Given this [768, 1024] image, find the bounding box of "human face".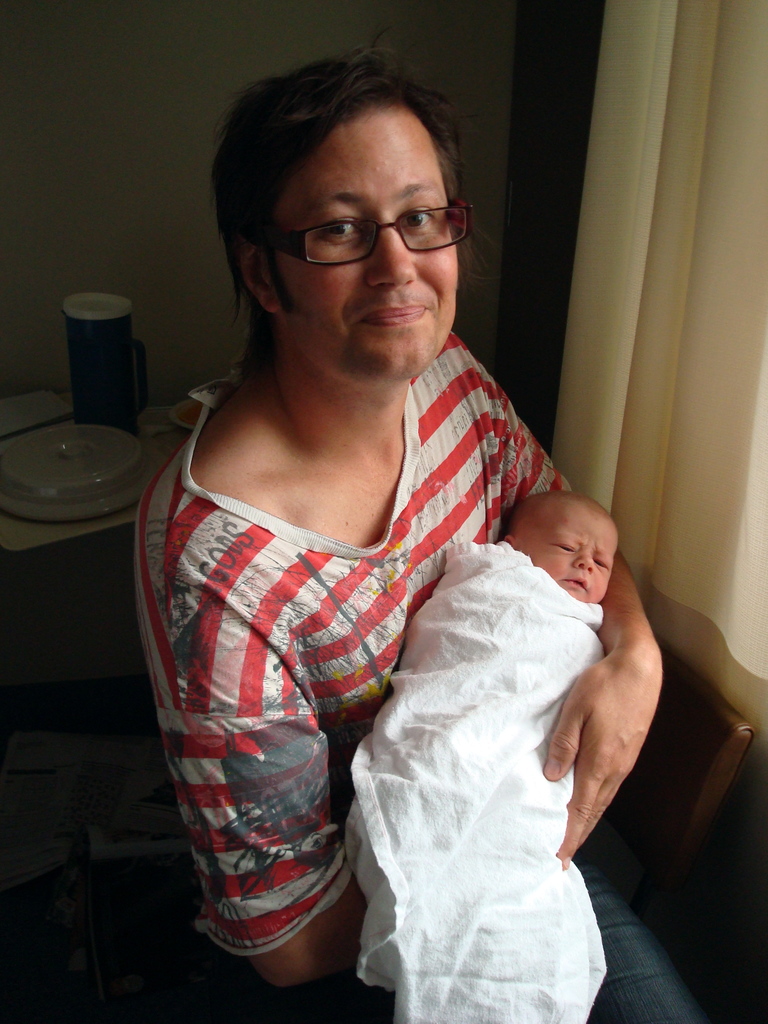
(270, 95, 454, 384).
